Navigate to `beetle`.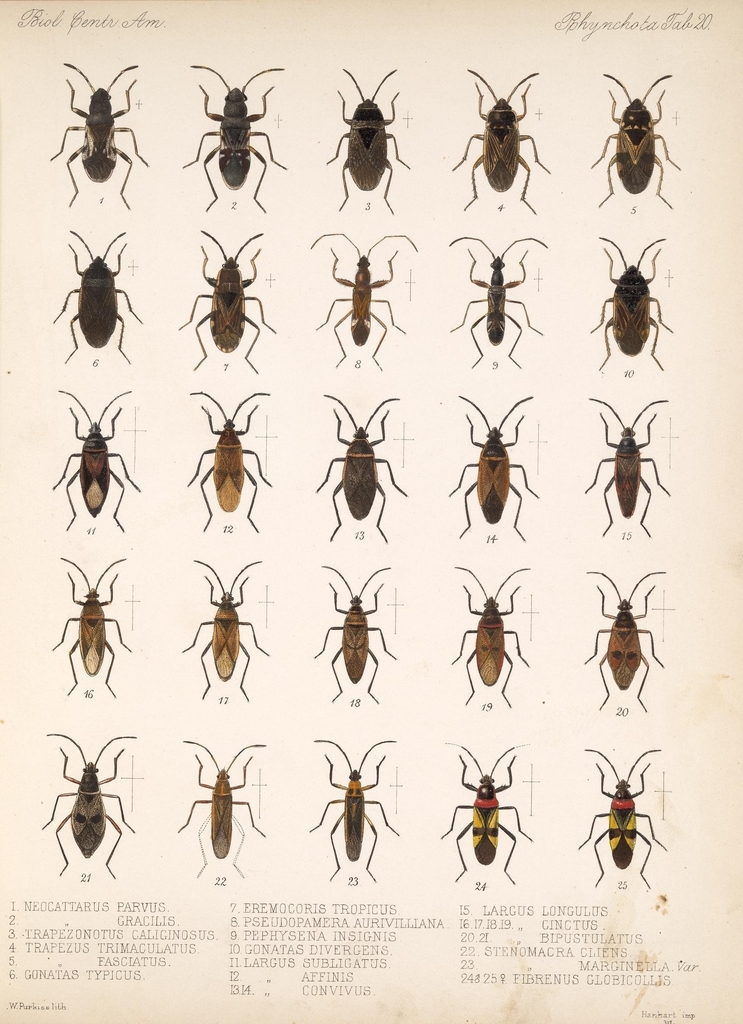
Navigation target: 453,391,548,545.
